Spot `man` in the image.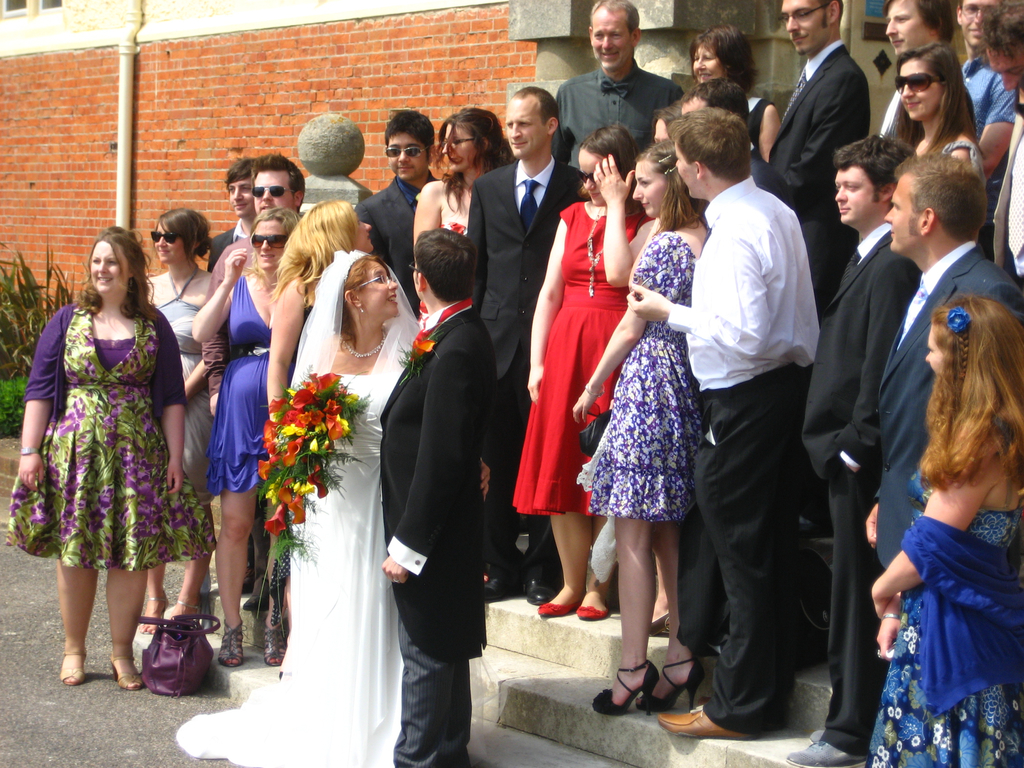
`man` found at bbox=(246, 150, 318, 214).
